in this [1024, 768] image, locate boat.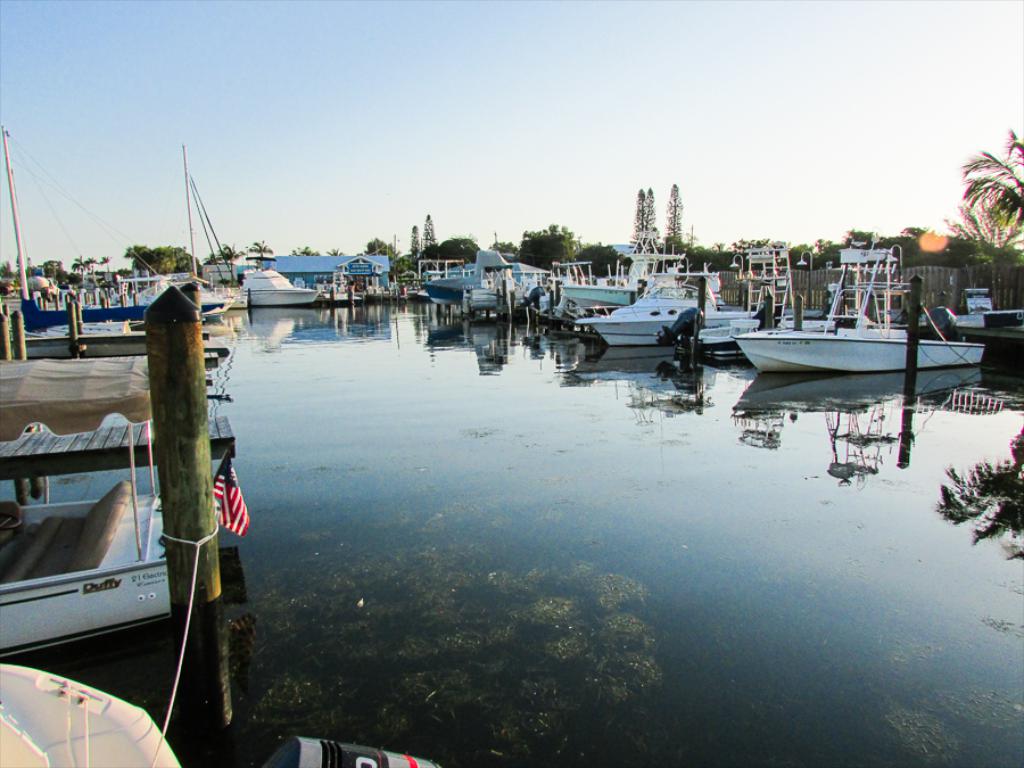
Bounding box: (233,255,325,312).
